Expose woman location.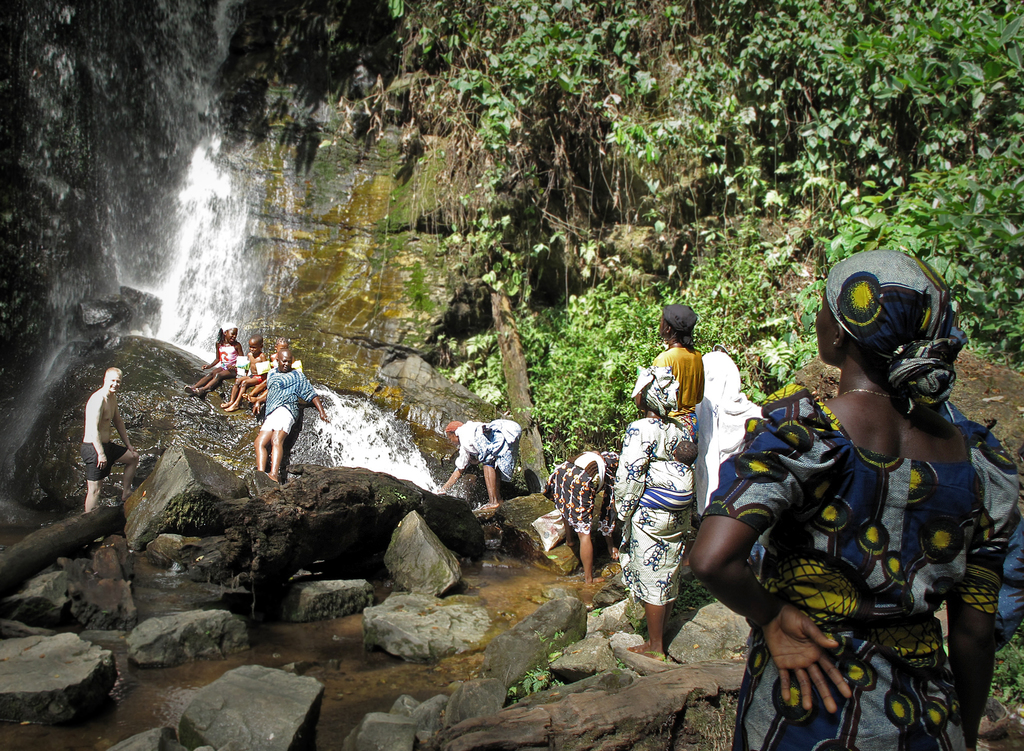
Exposed at (540, 445, 627, 586).
